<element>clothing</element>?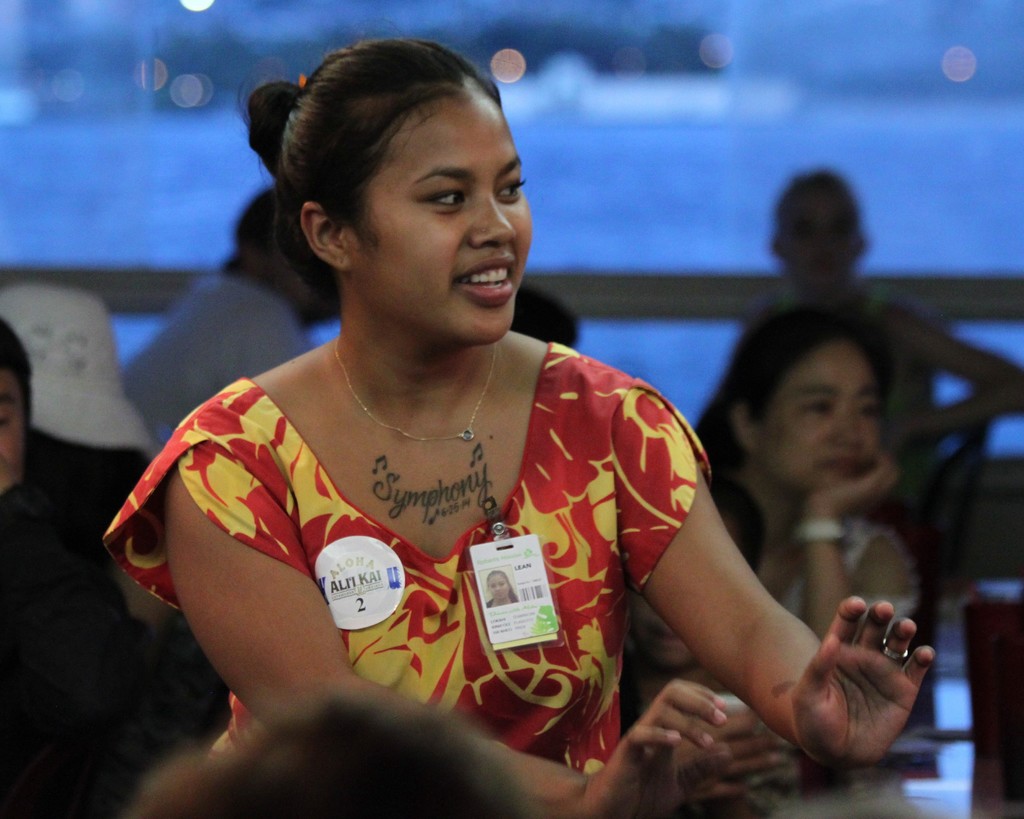
box=[744, 530, 936, 818]
